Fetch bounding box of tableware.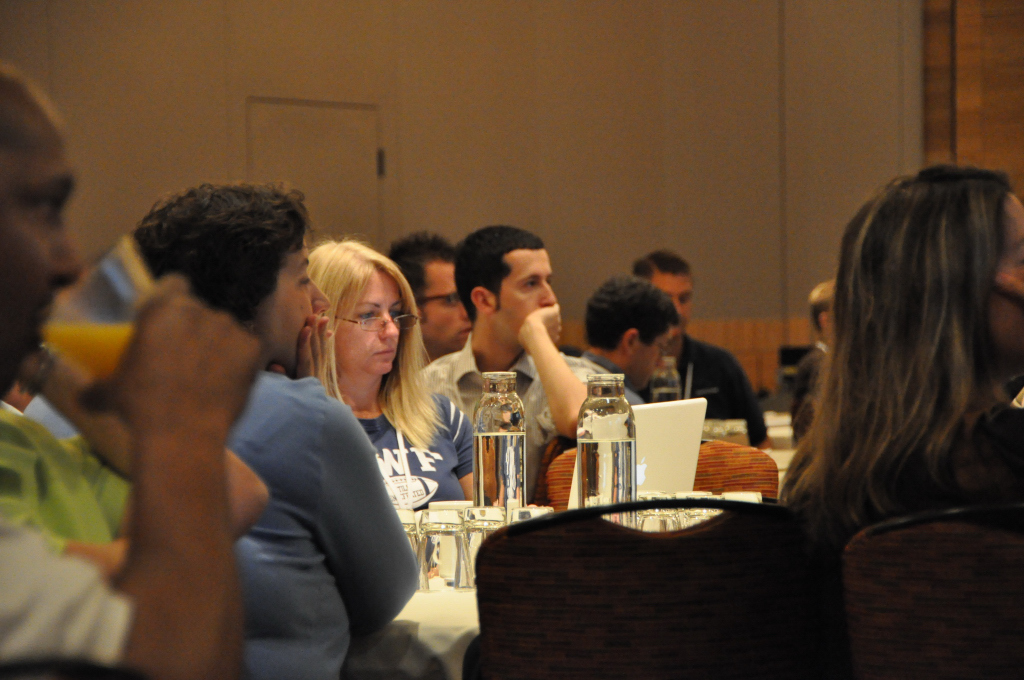
Bbox: crop(469, 505, 504, 553).
